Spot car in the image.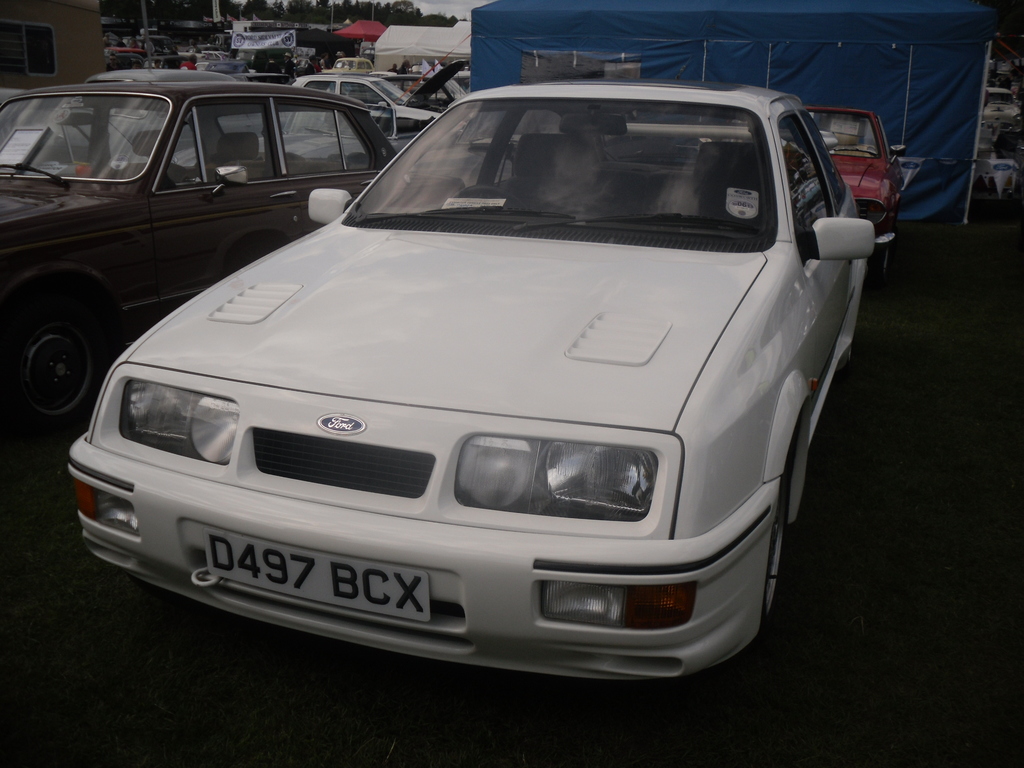
car found at box(0, 73, 463, 445).
